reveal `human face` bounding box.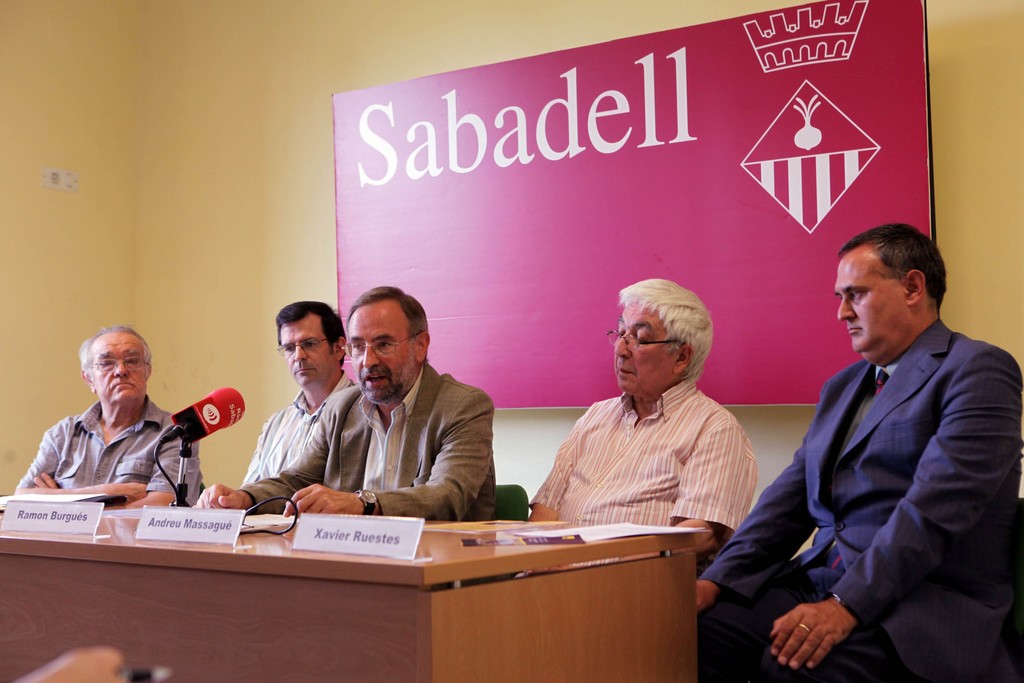
Revealed: (92, 330, 149, 405).
